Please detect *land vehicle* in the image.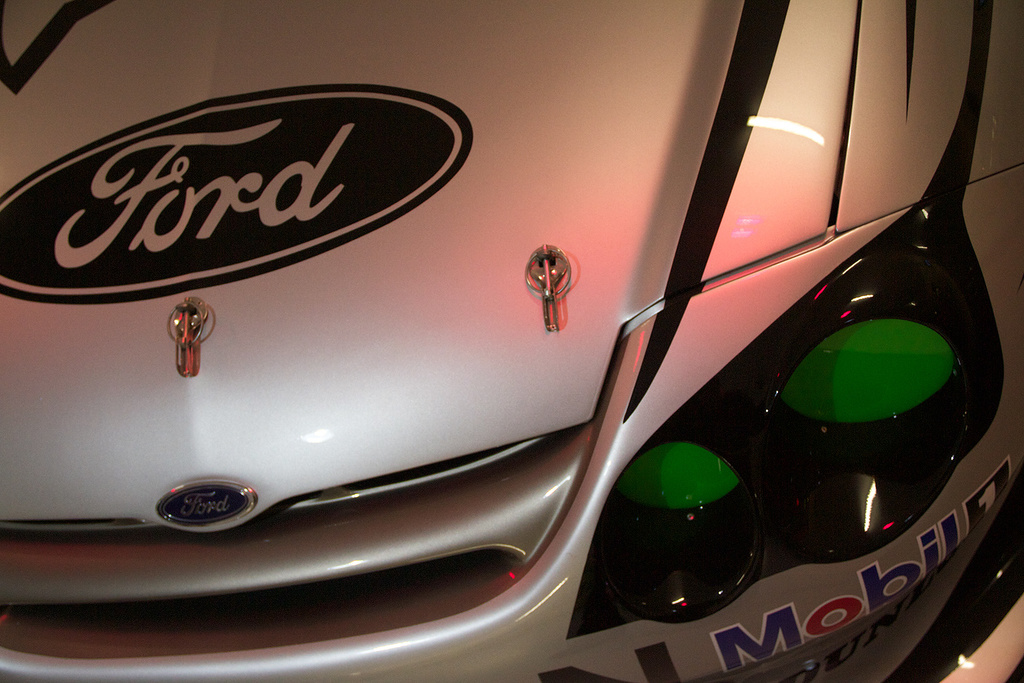
select_region(17, 19, 955, 664).
